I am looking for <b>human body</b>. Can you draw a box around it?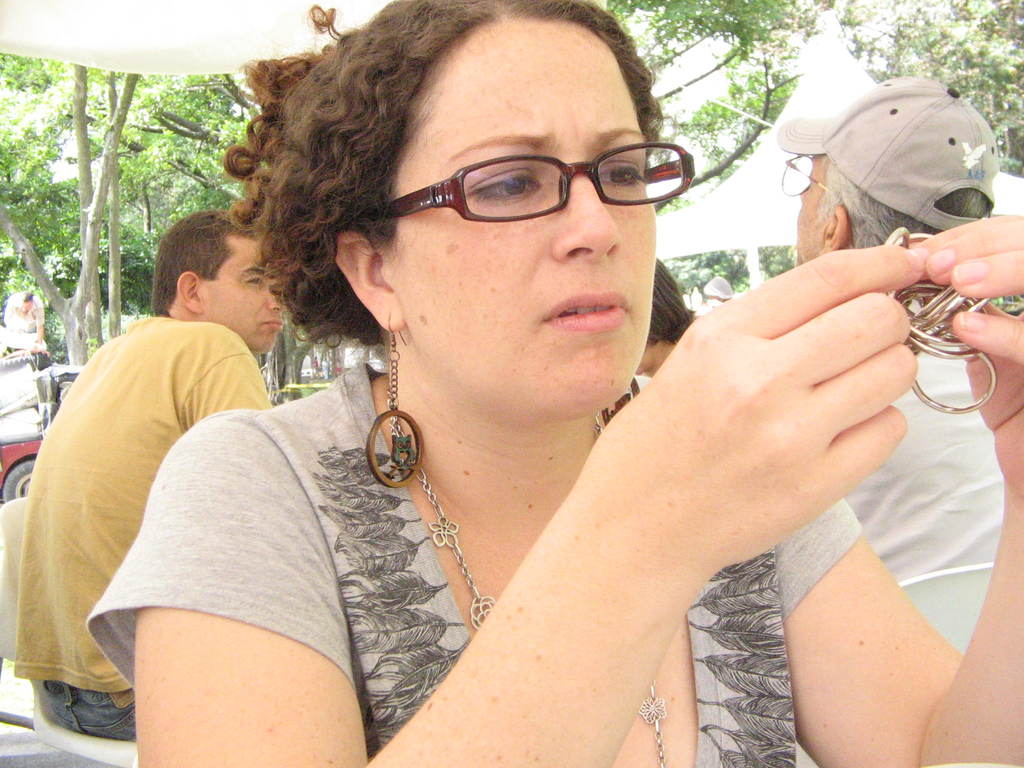
Sure, the bounding box is bbox(24, 209, 299, 698).
